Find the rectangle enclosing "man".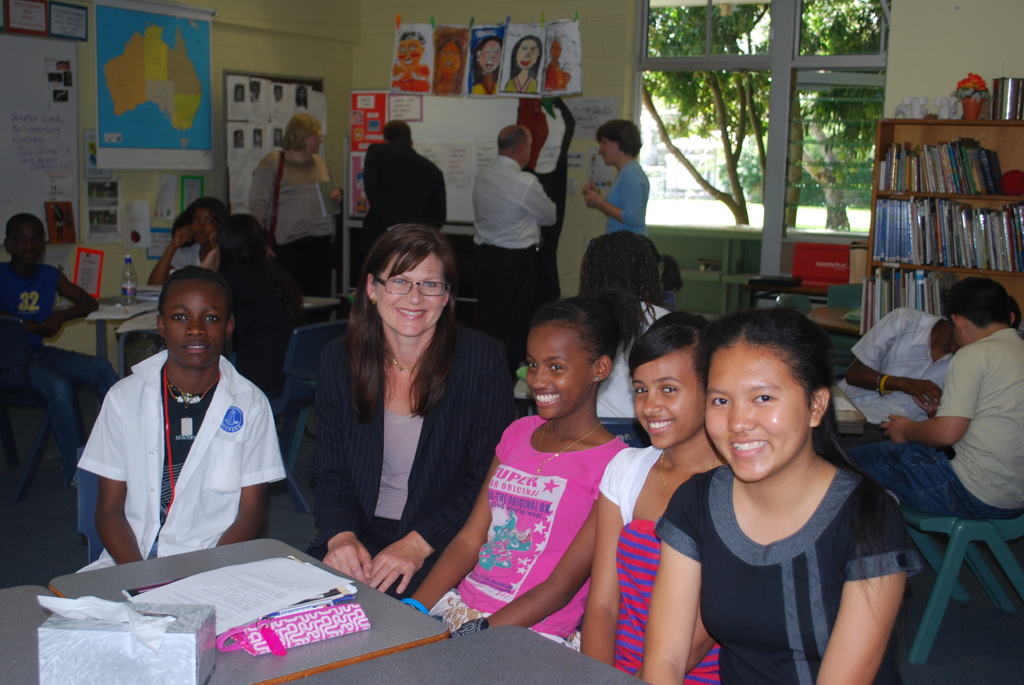
box=[822, 299, 1022, 443].
